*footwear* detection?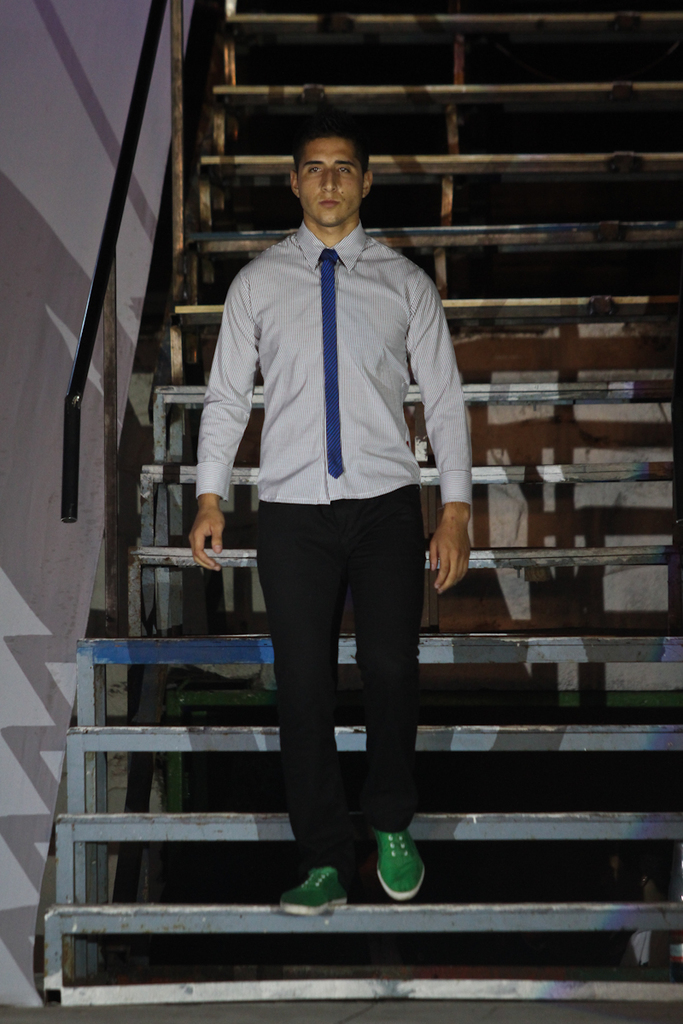
[left=374, top=820, right=429, bottom=899]
